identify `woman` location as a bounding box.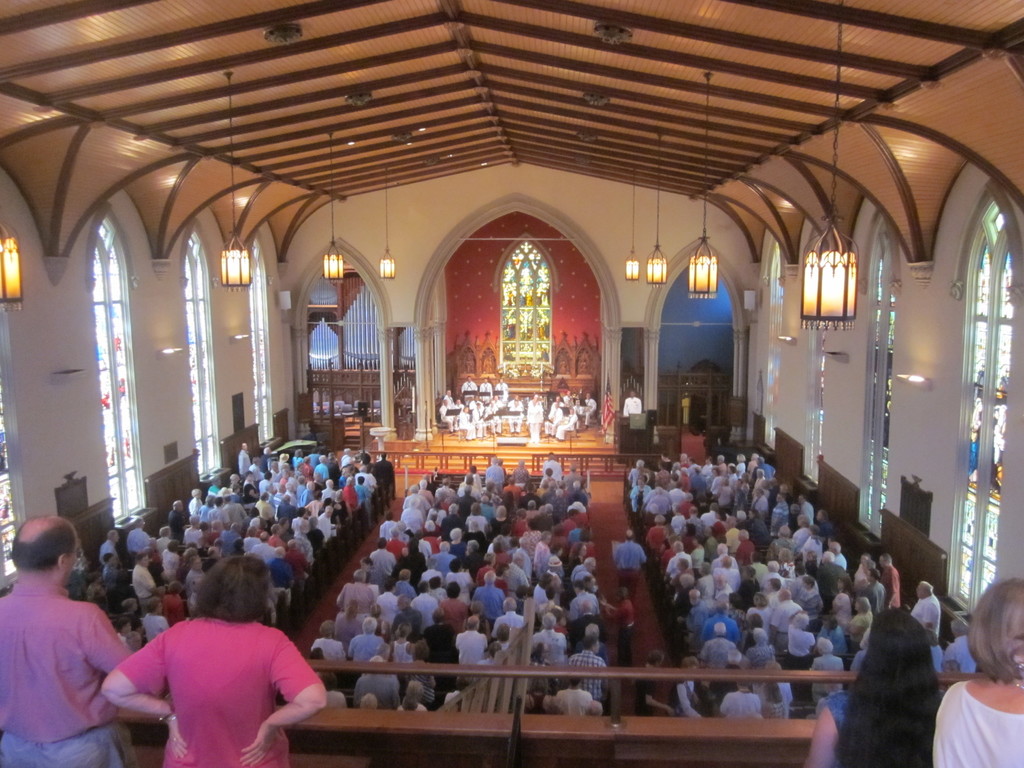
rect(355, 477, 369, 499).
